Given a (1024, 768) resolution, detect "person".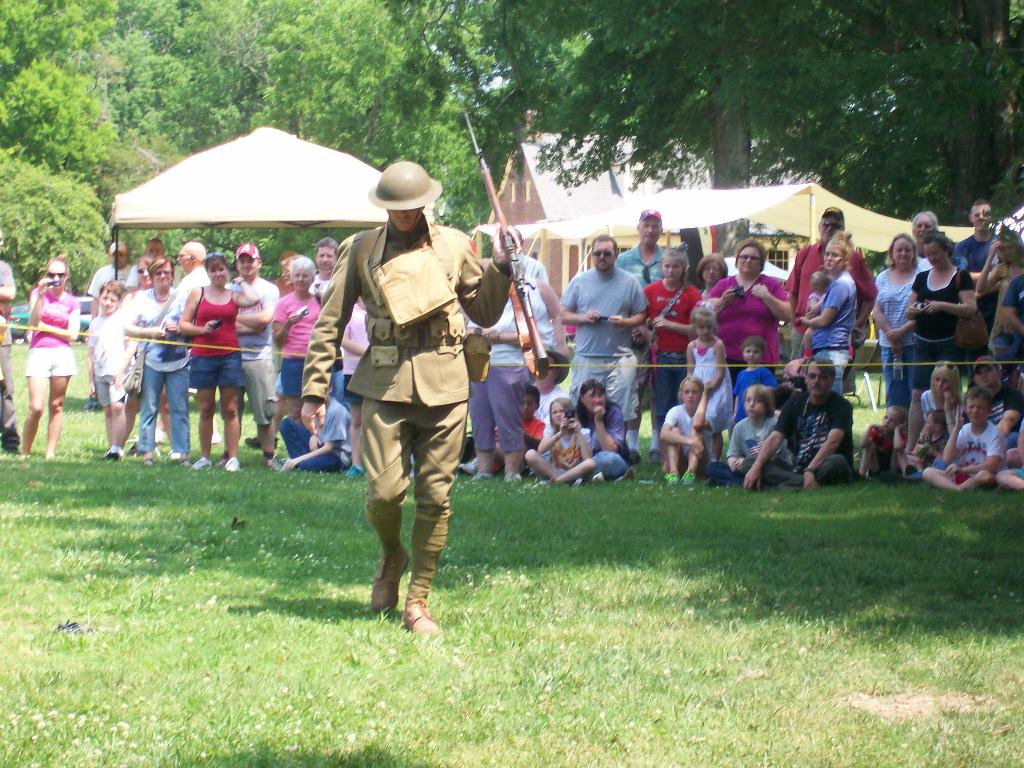
rect(945, 198, 995, 332).
